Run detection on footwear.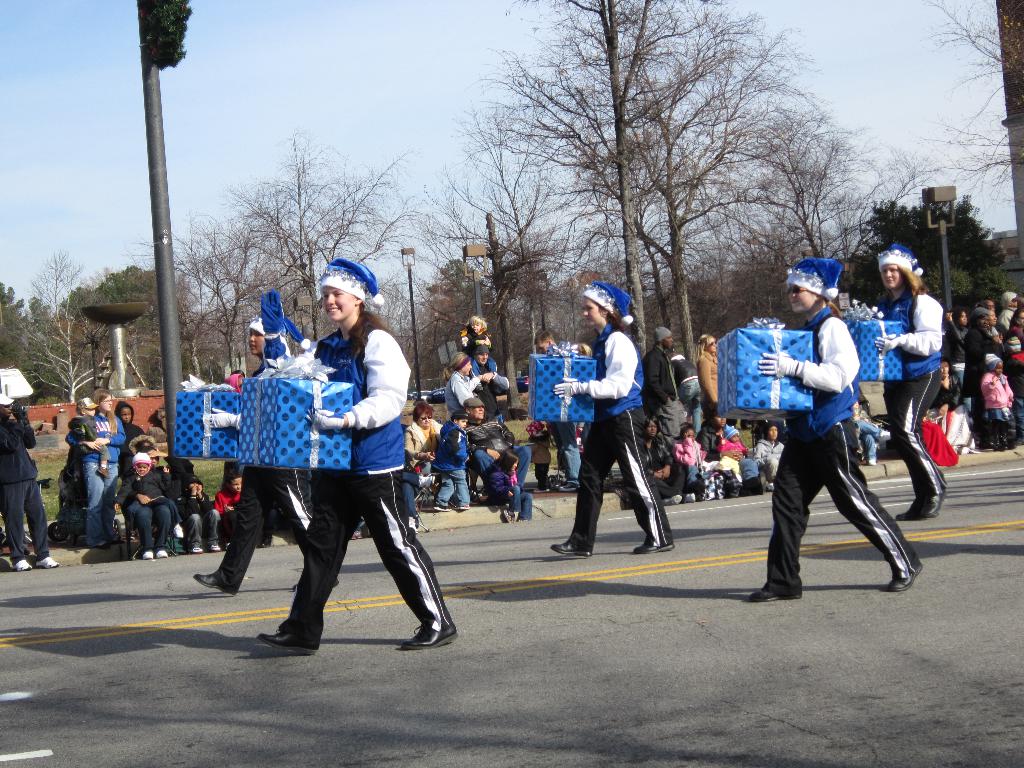
Result: (x1=546, y1=537, x2=593, y2=559).
